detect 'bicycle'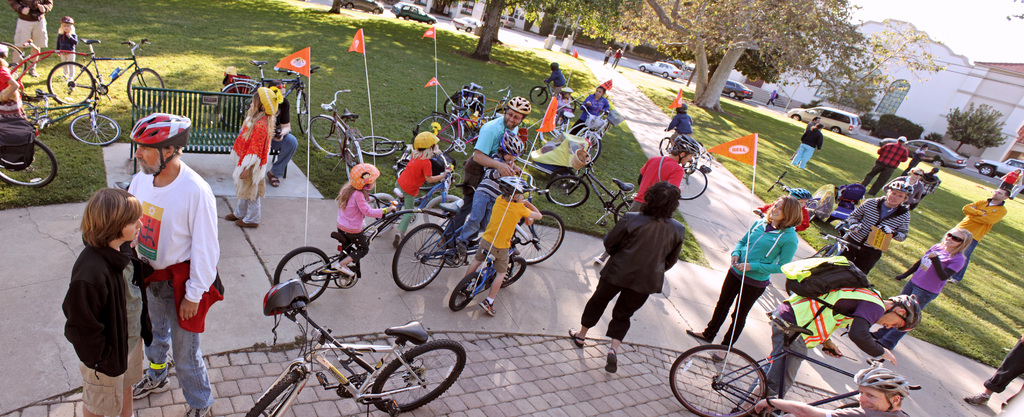
BBox(557, 148, 645, 232)
